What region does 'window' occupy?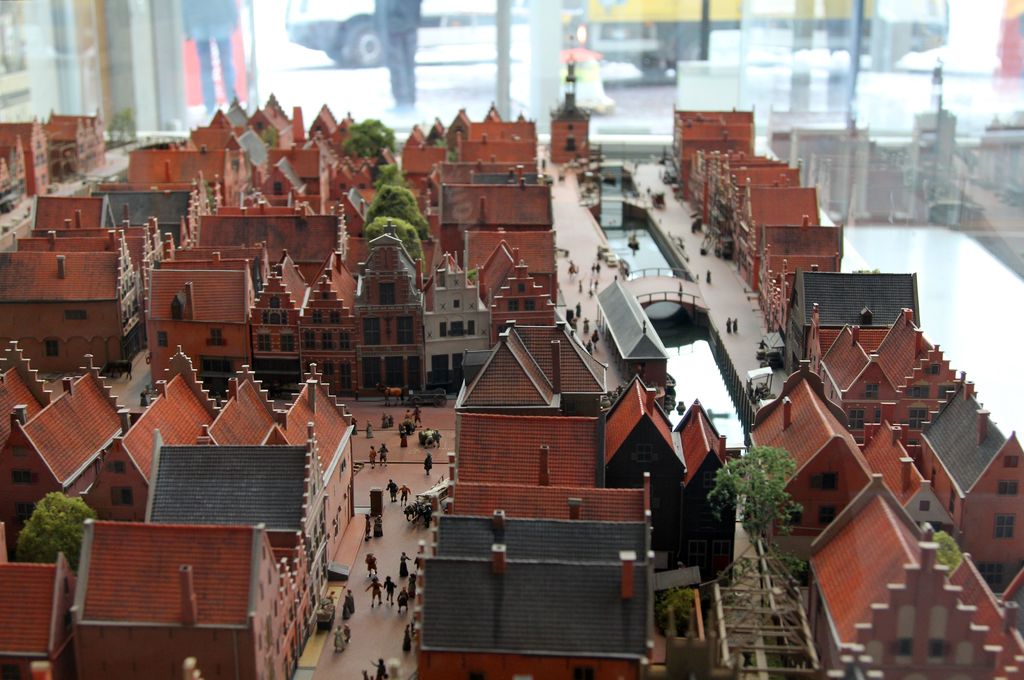
detection(211, 328, 223, 345).
